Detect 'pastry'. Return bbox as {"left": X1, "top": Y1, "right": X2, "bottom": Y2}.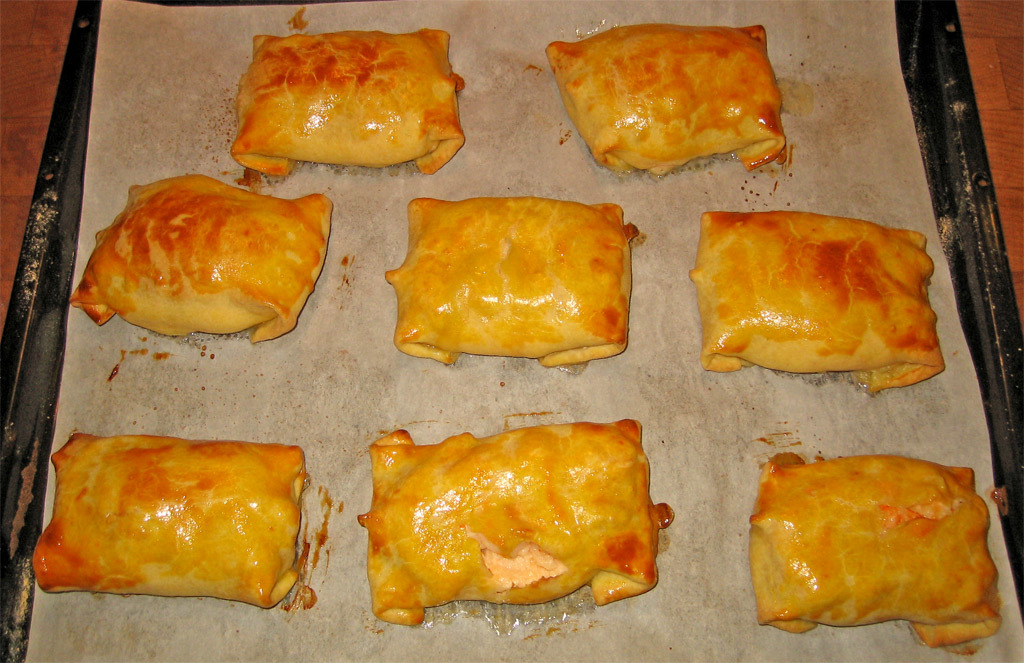
{"left": 386, "top": 199, "right": 634, "bottom": 377}.
